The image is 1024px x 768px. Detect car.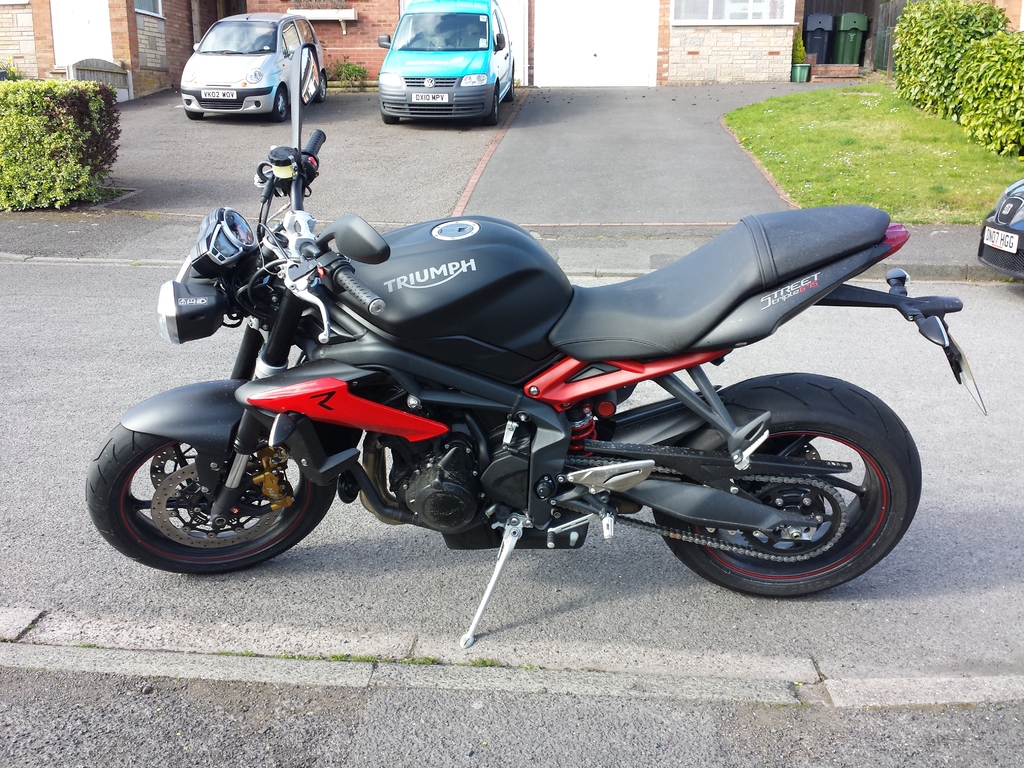
Detection: (x1=361, y1=12, x2=514, y2=122).
